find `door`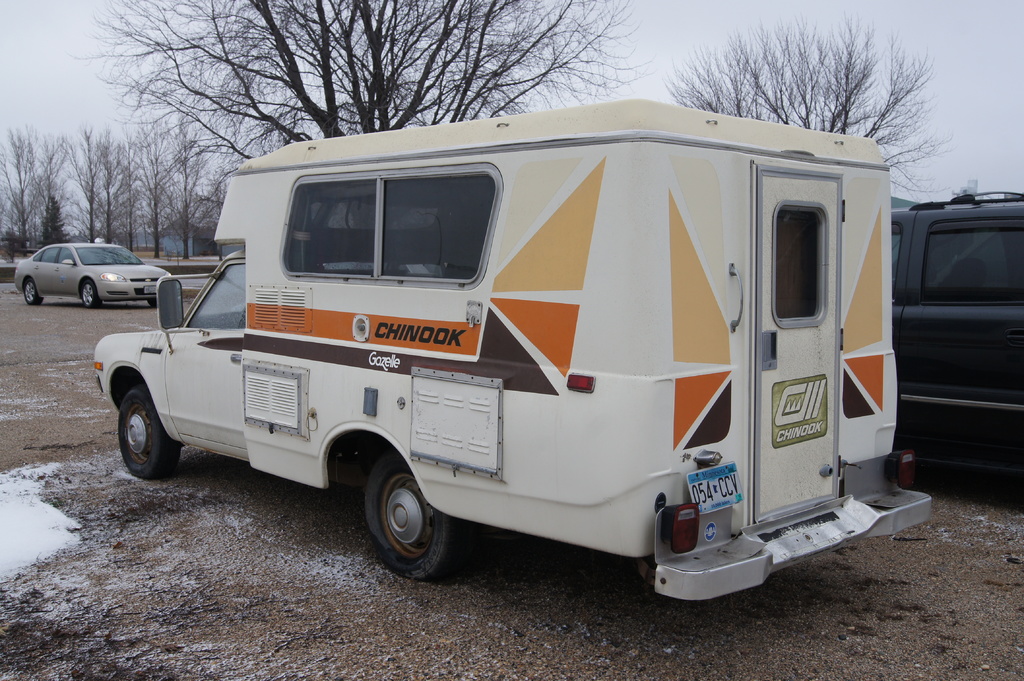
<box>33,250,55,291</box>
